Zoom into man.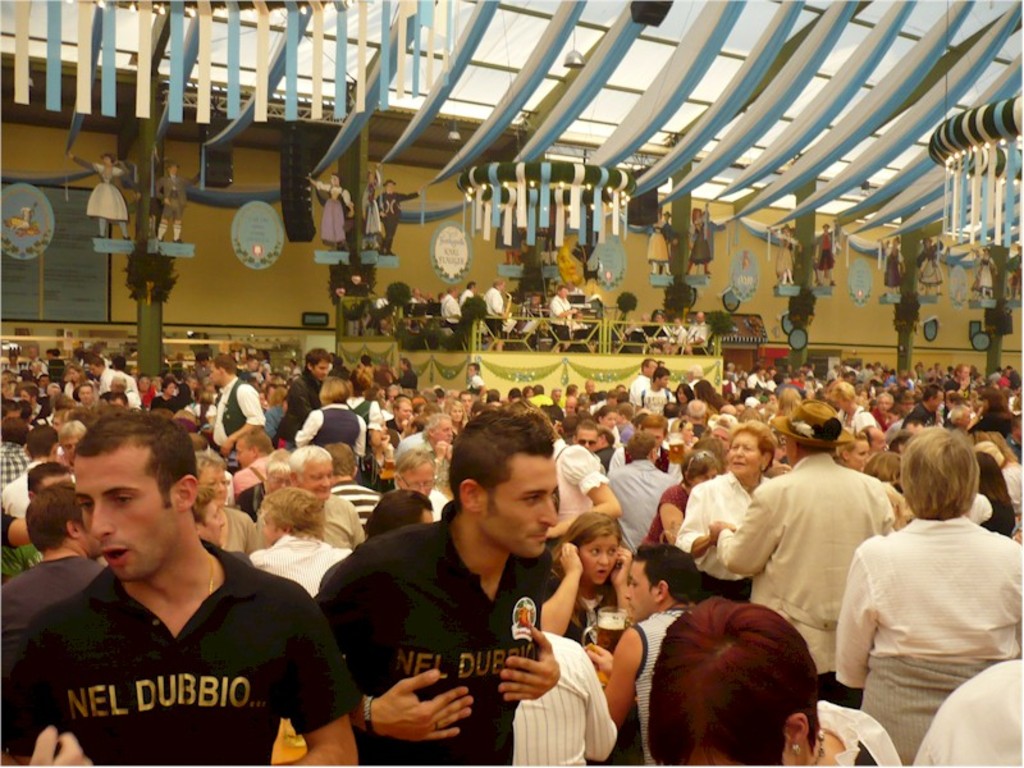
Zoom target: box=[0, 416, 35, 481].
